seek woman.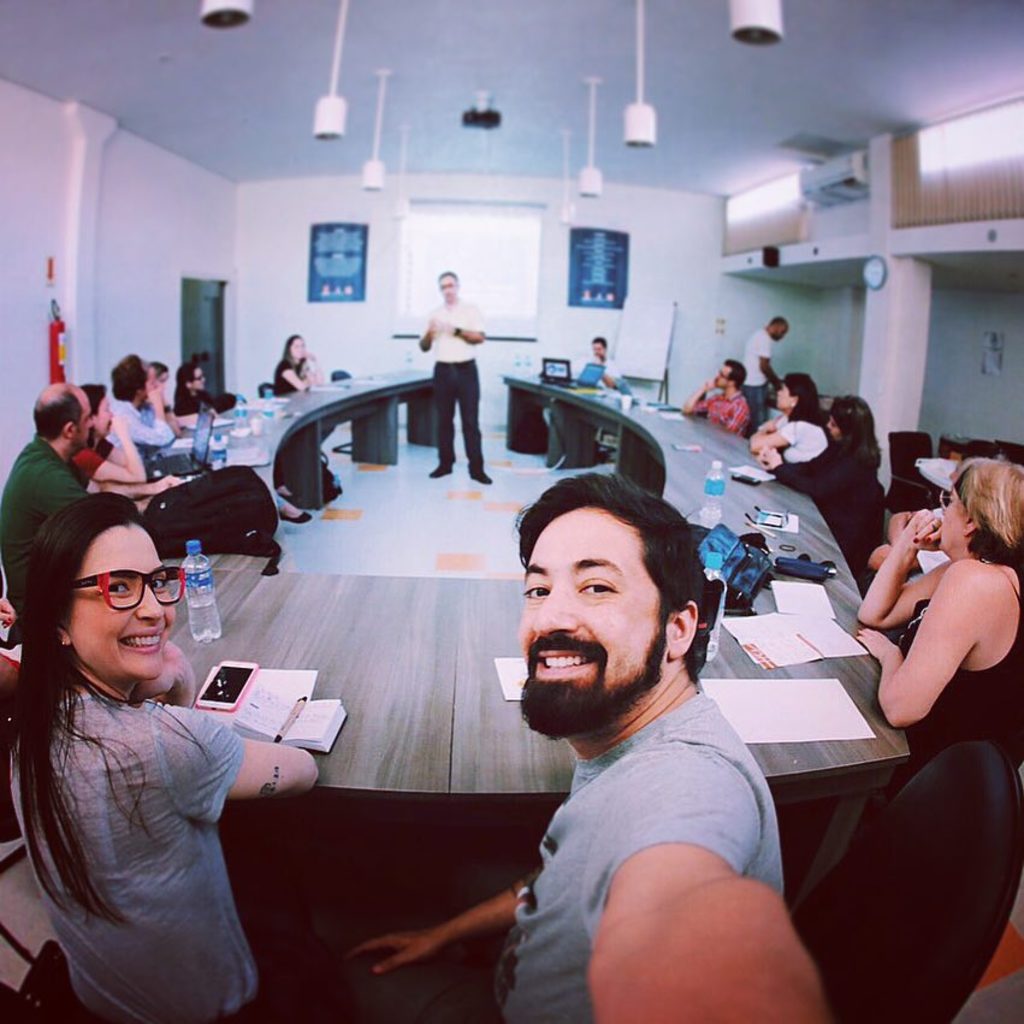
<bbox>268, 327, 331, 446</bbox>.
